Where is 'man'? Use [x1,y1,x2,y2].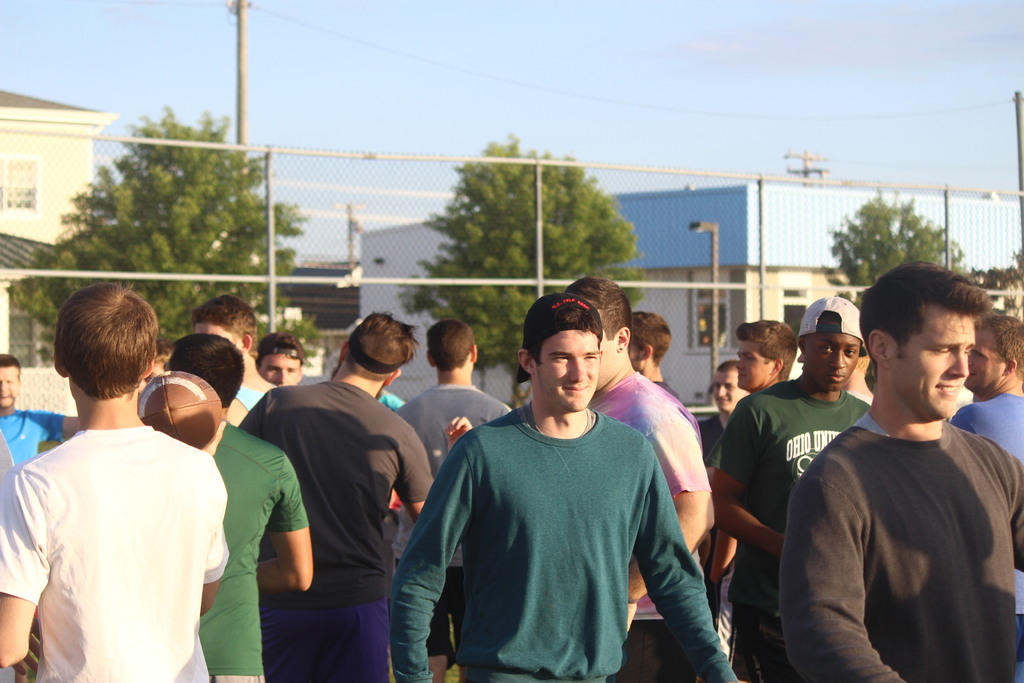
[620,309,682,404].
